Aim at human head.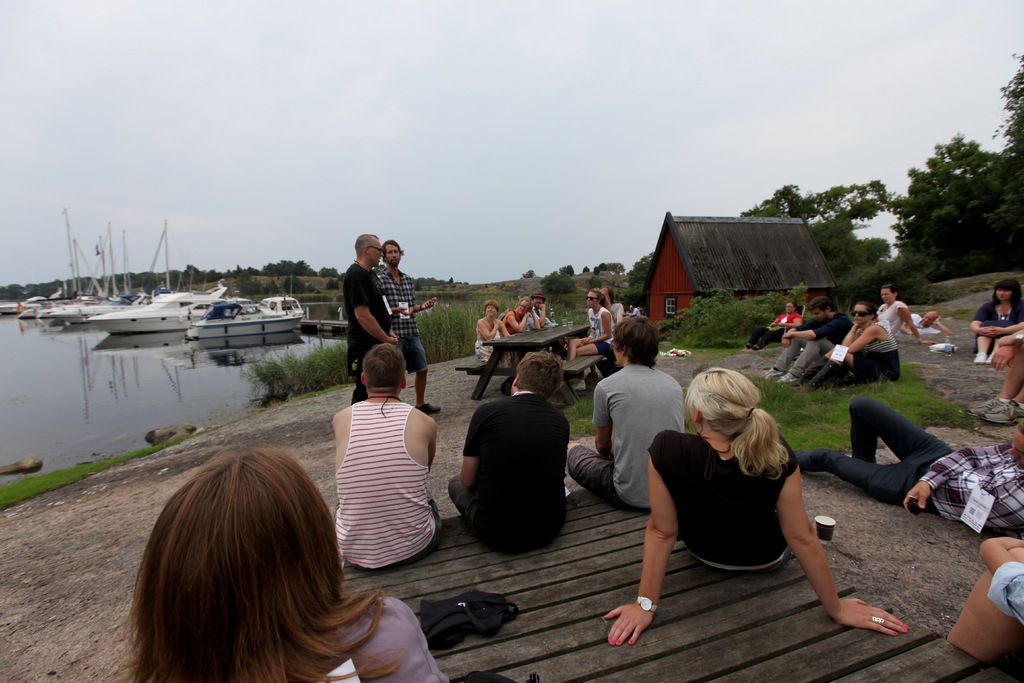
Aimed at bbox=(785, 301, 797, 315).
